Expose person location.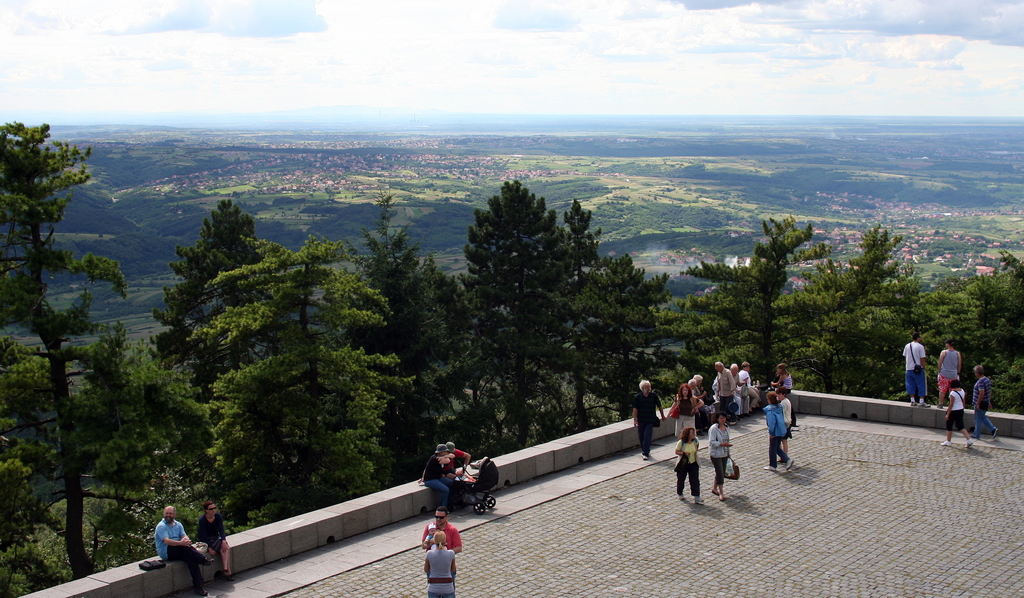
Exposed at bbox=[191, 498, 233, 583].
